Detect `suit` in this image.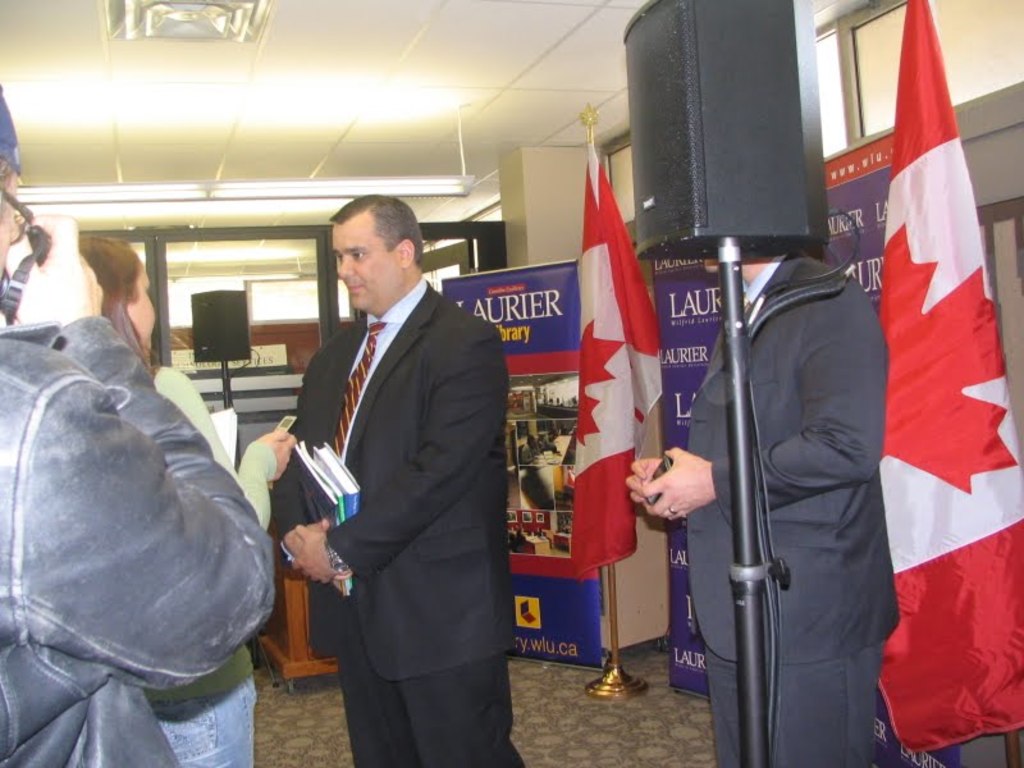
Detection: pyautogui.locateOnScreen(682, 250, 905, 767).
